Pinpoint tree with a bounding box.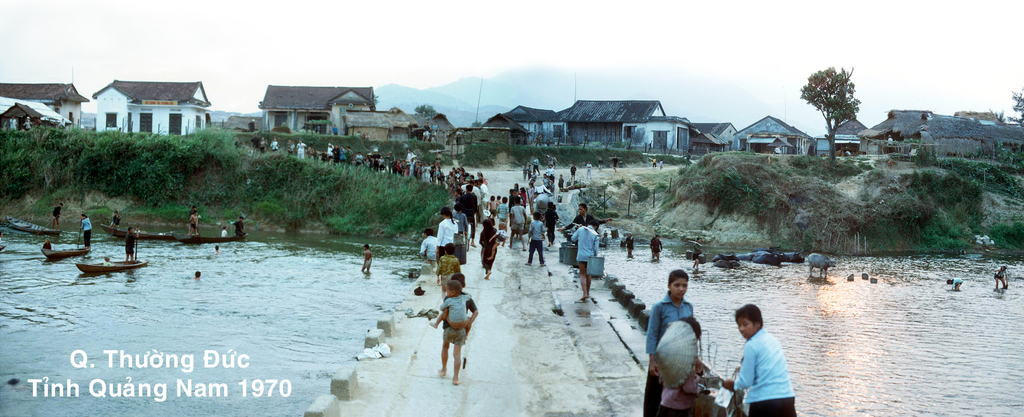
region(986, 90, 1023, 160).
